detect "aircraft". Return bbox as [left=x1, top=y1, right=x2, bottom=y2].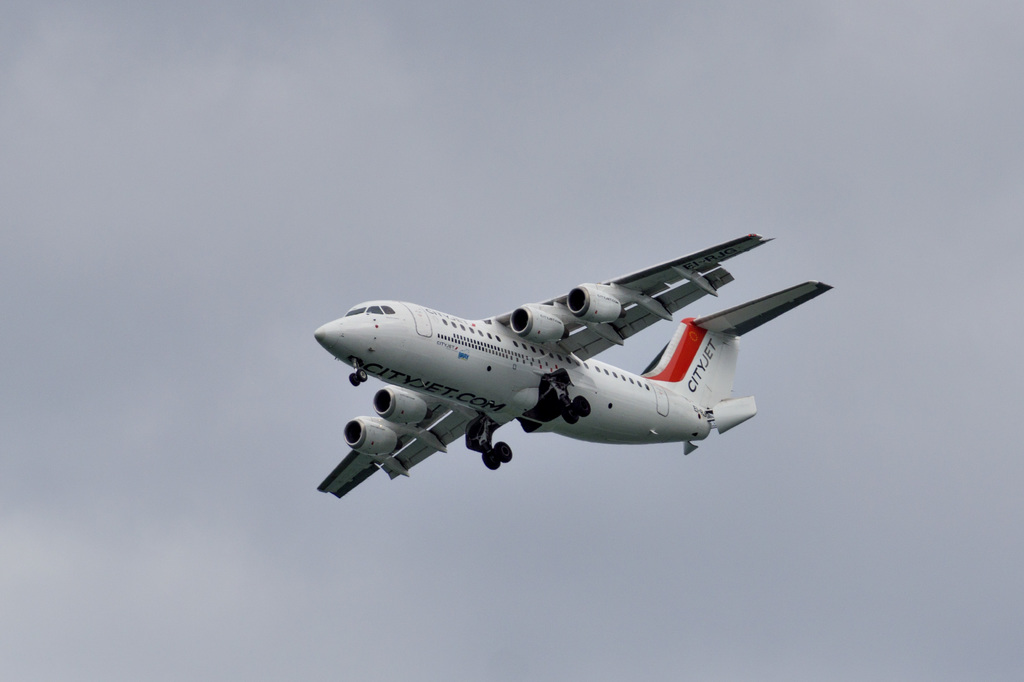
[left=366, top=179, right=818, bottom=486].
